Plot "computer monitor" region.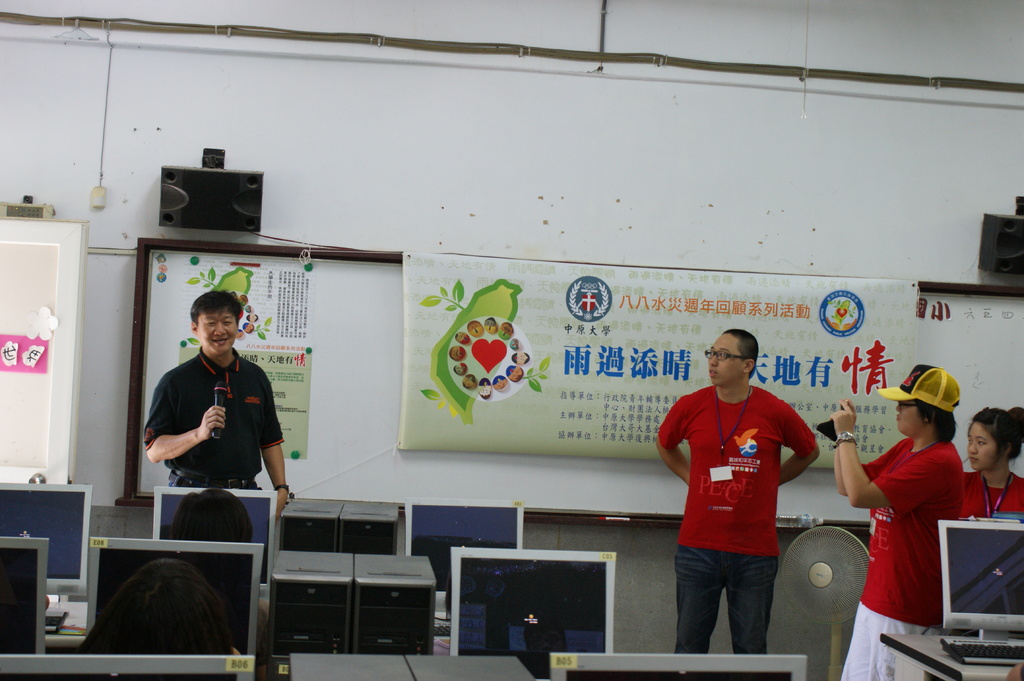
Plotted at [0,652,262,680].
